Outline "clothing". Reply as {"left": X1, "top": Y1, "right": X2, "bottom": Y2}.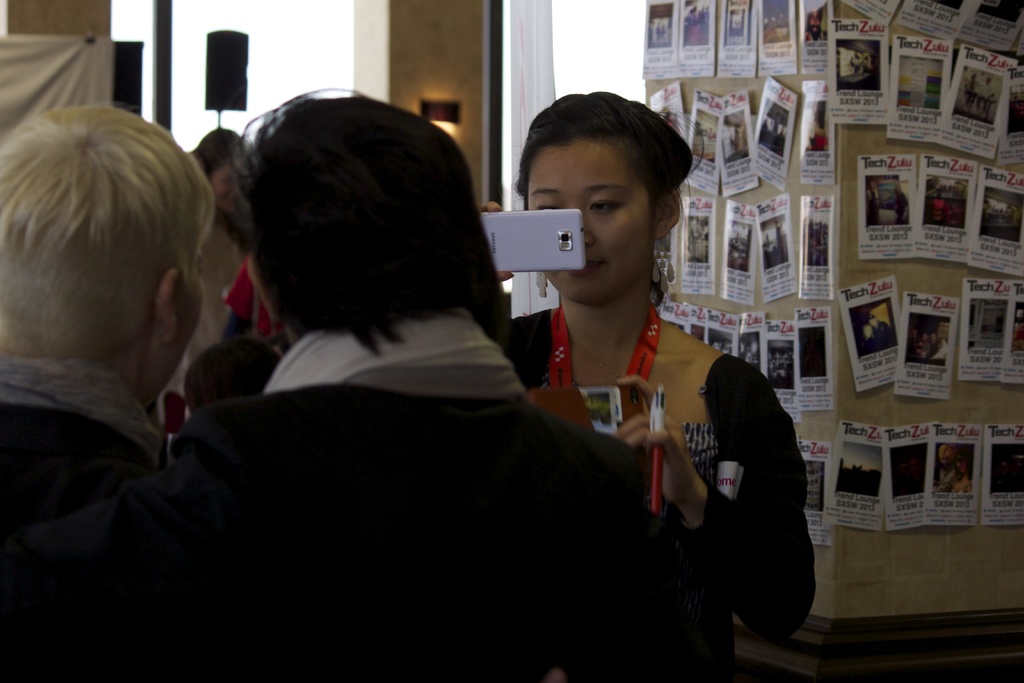
{"left": 498, "top": 310, "right": 804, "bottom": 650}.
